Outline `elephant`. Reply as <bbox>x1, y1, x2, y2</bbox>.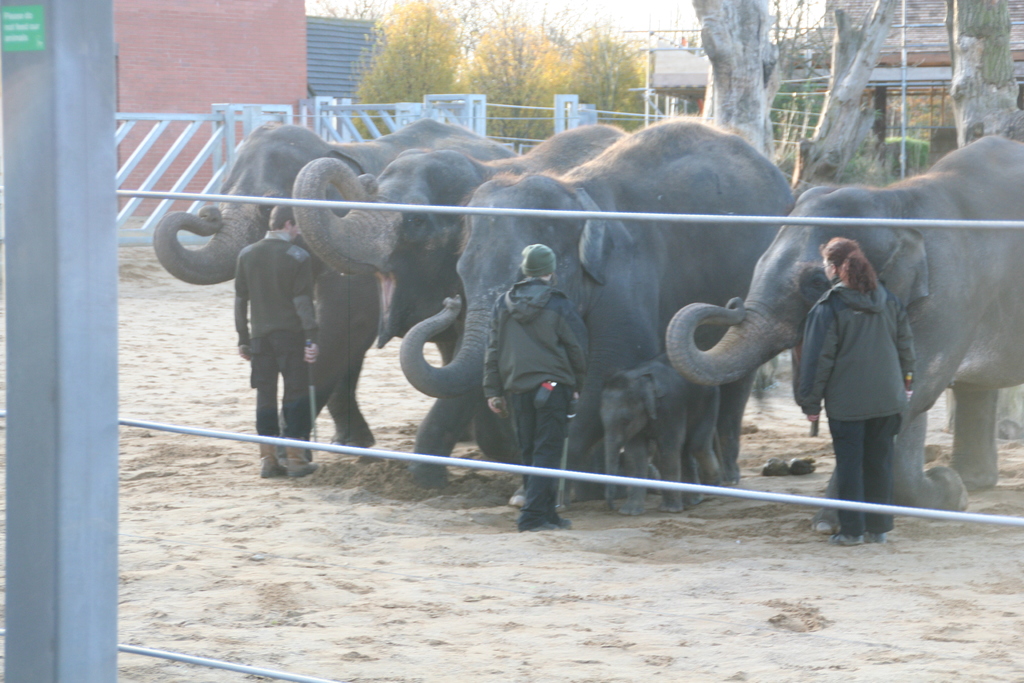
<bbox>289, 120, 629, 472</bbox>.
